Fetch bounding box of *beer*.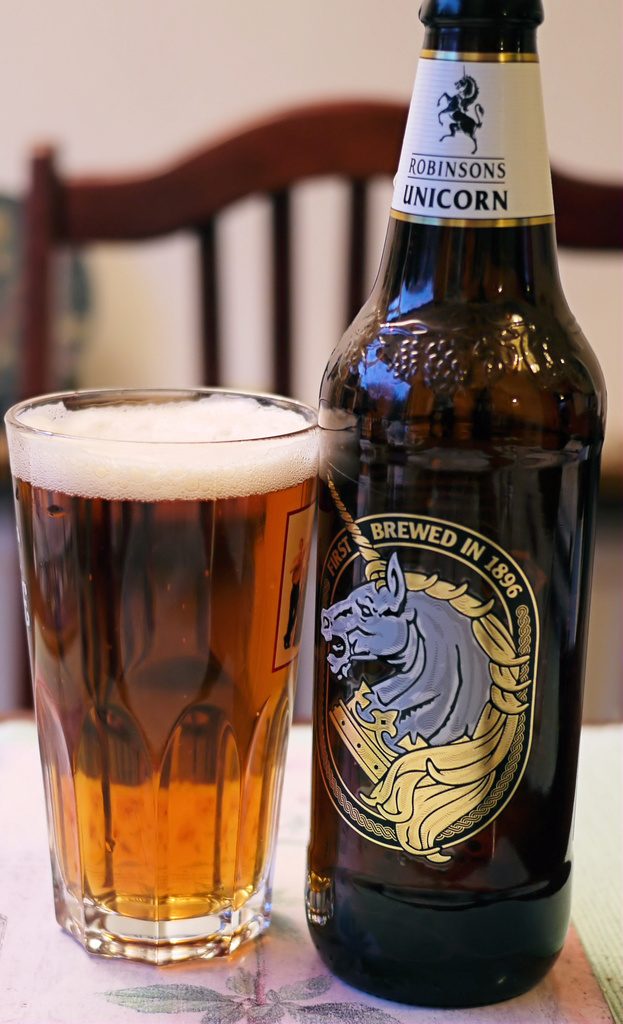
Bbox: region(318, 0, 588, 1023).
